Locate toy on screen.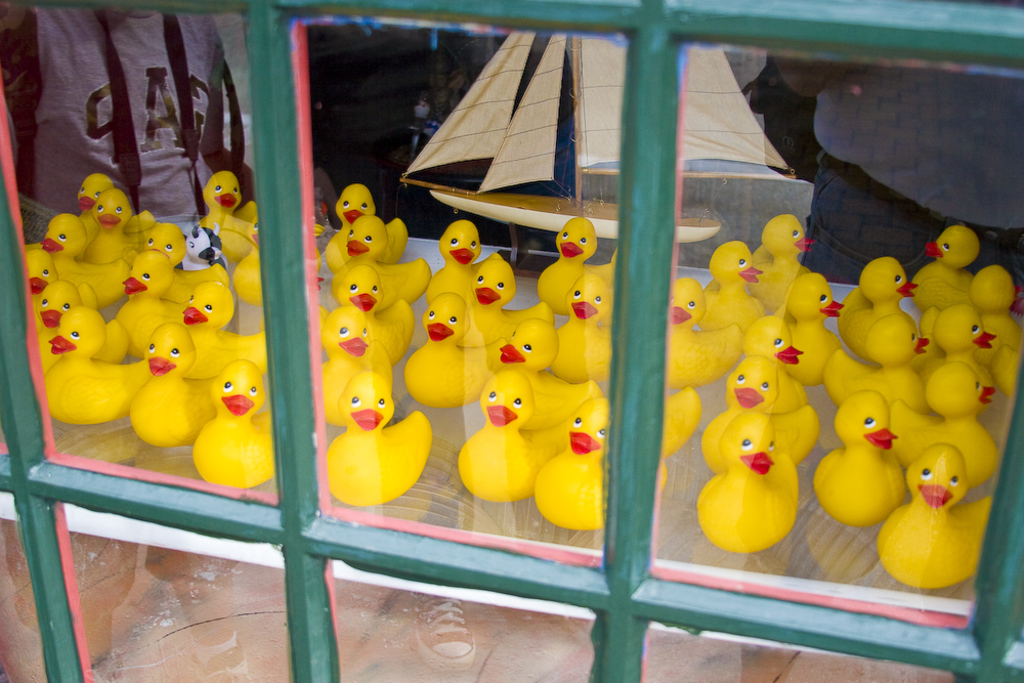
On screen at bbox=(664, 386, 703, 452).
